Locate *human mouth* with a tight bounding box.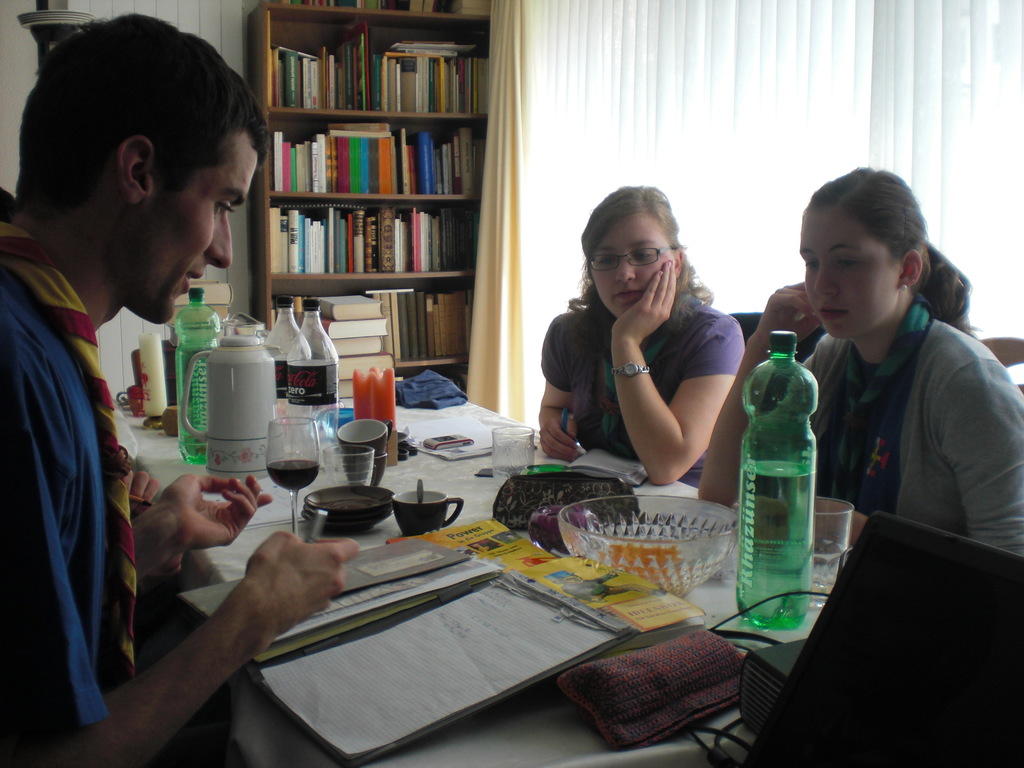
bbox=(188, 269, 209, 295).
